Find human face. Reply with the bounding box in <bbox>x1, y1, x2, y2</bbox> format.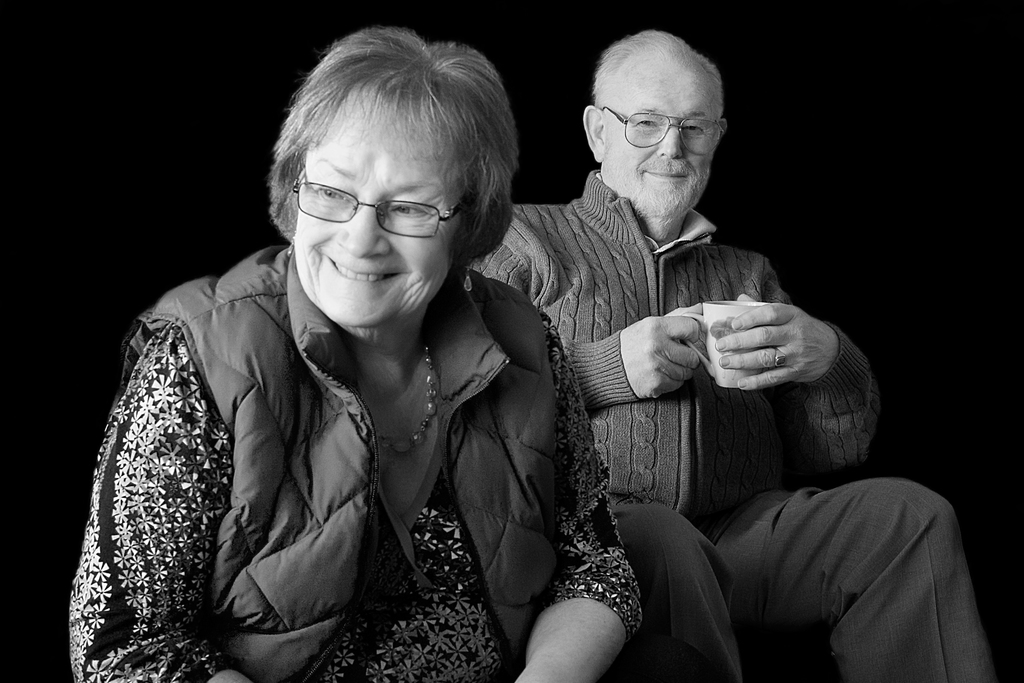
<bbox>602, 67, 724, 222</bbox>.
